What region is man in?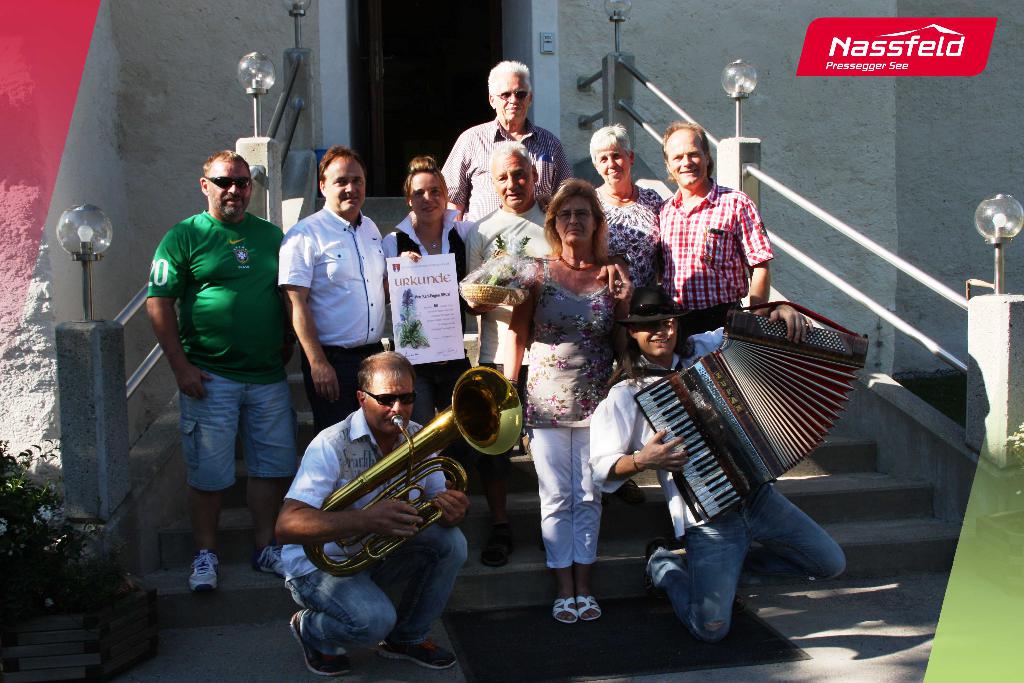
bbox=(440, 55, 569, 227).
